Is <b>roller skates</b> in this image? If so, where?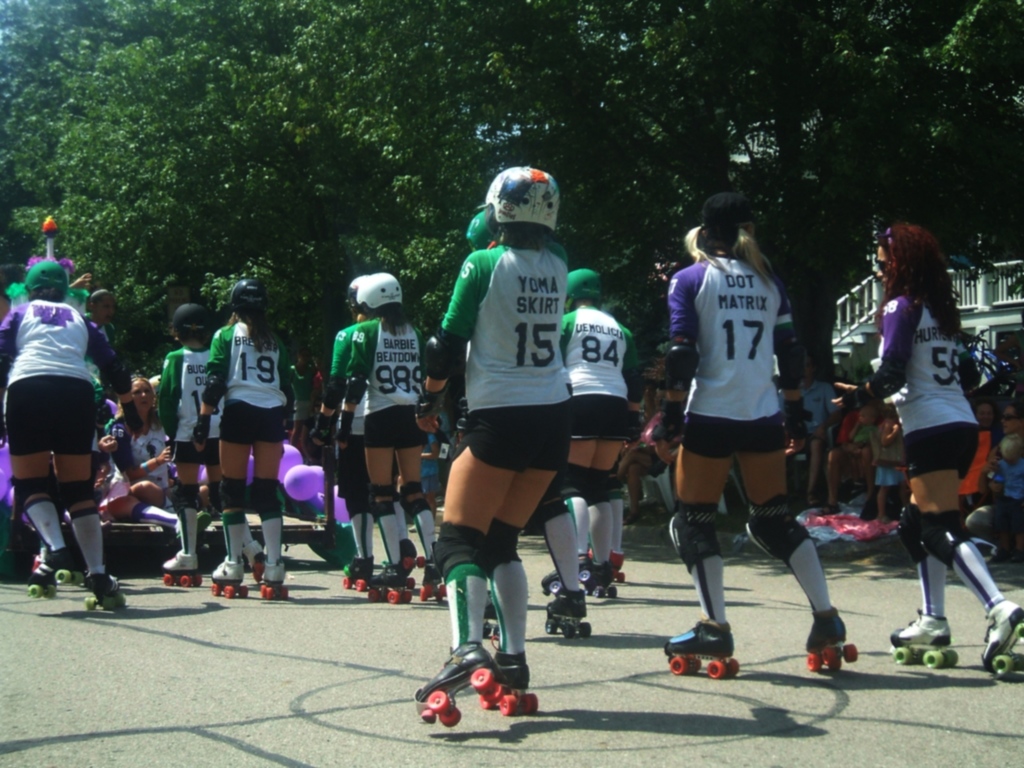
Yes, at 255/561/290/601.
